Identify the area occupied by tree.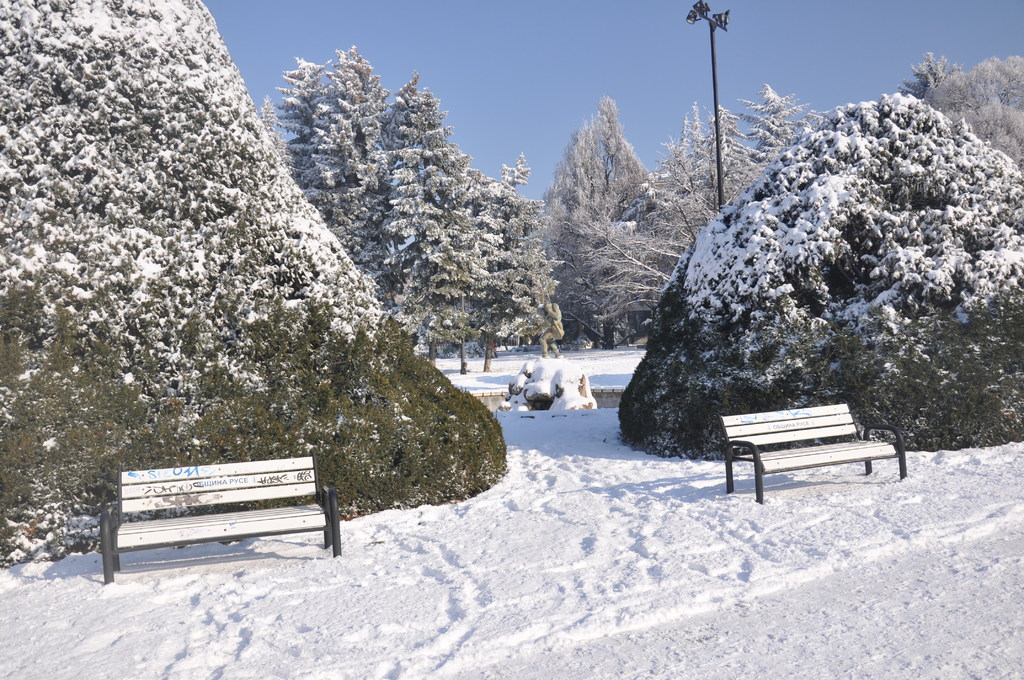
Area: [379, 84, 490, 370].
